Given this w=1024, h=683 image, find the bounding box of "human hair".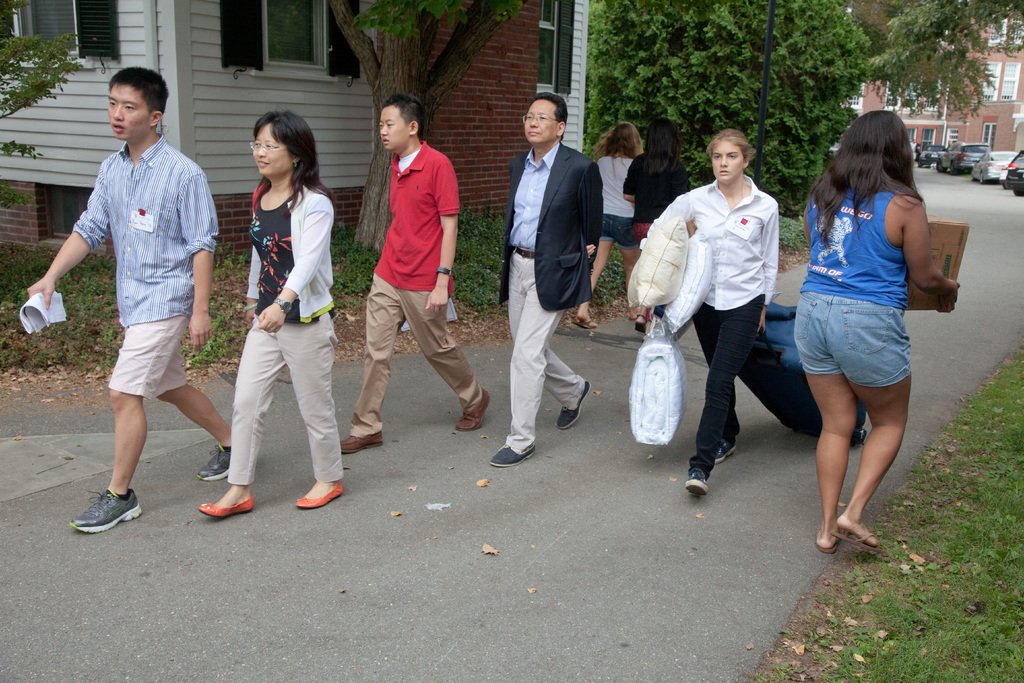
pyautogui.locateOnScreen(636, 118, 678, 178).
